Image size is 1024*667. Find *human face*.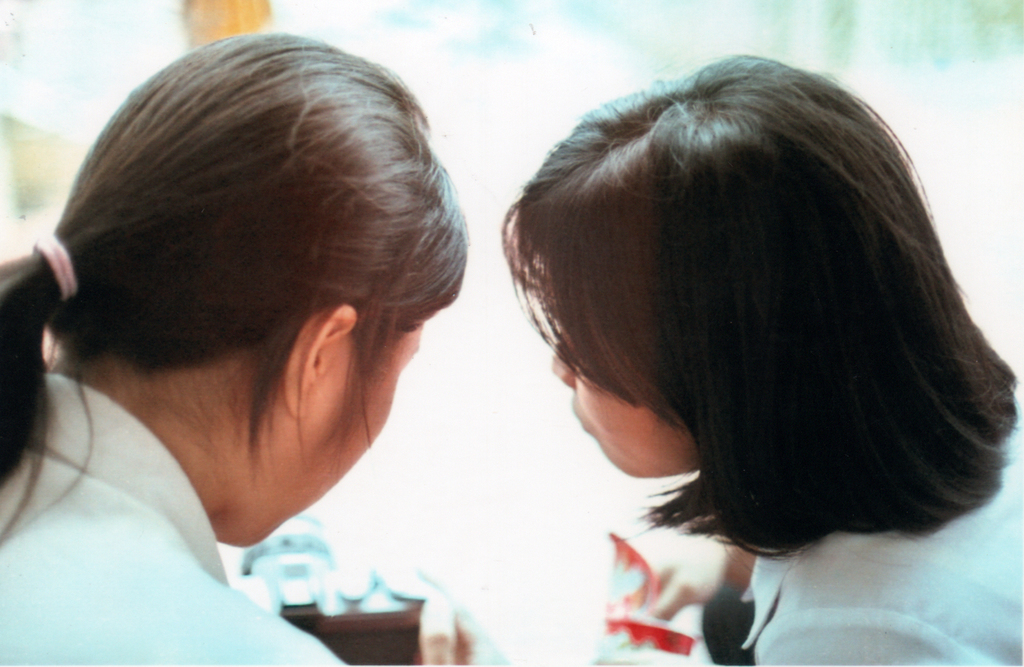
crop(253, 318, 426, 543).
